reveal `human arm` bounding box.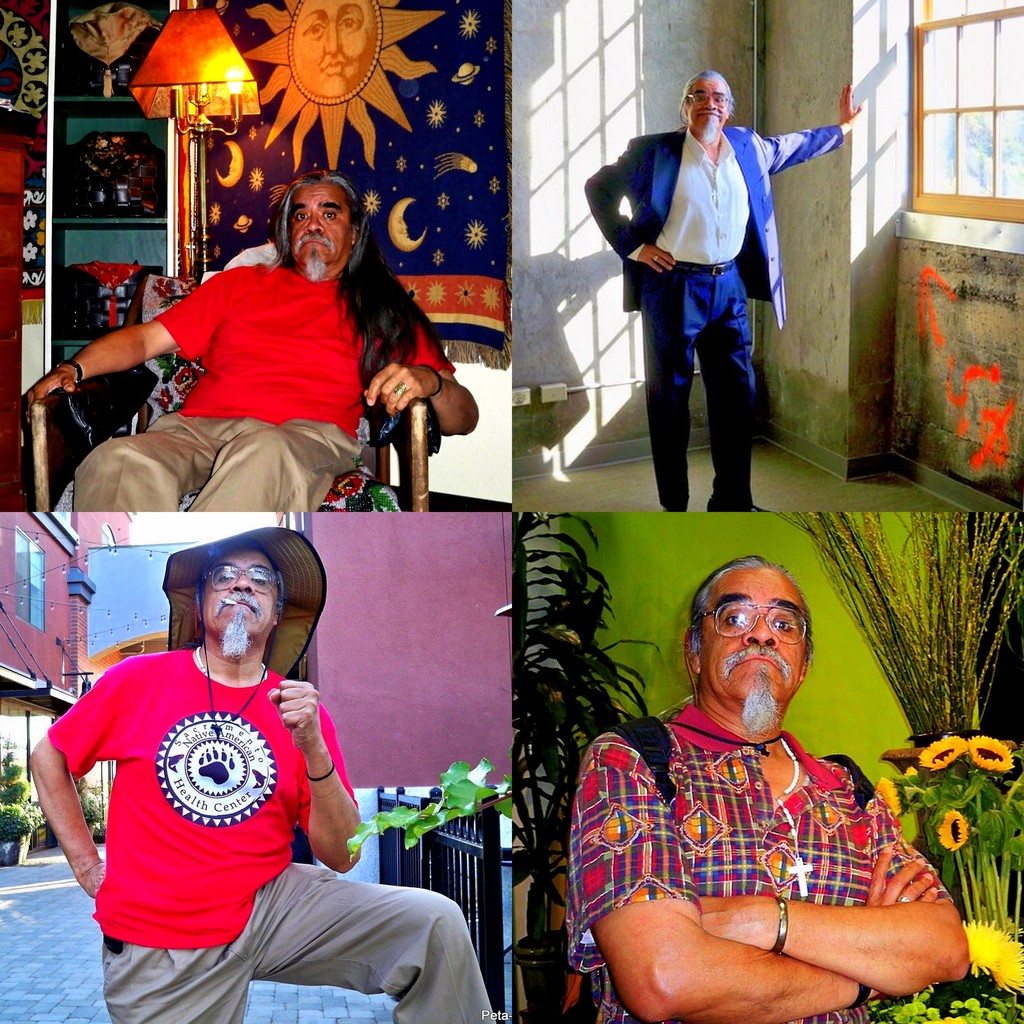
Revealed: (x1=578, y1=135, x2=683, y2=273).
